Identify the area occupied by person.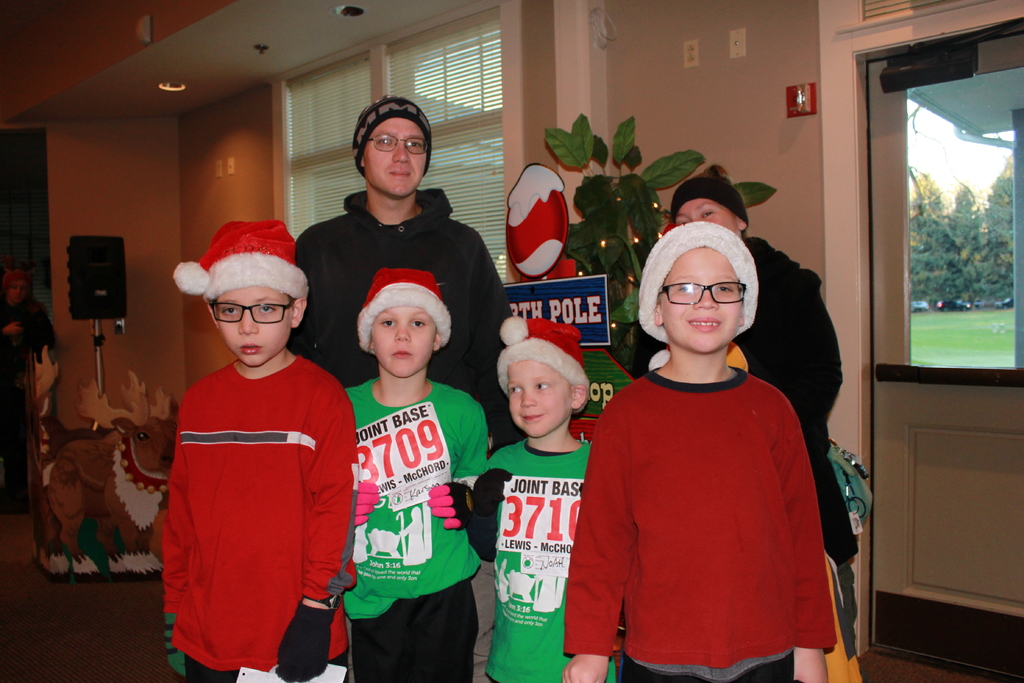
Area: <box>465,317,616,682</box>.
